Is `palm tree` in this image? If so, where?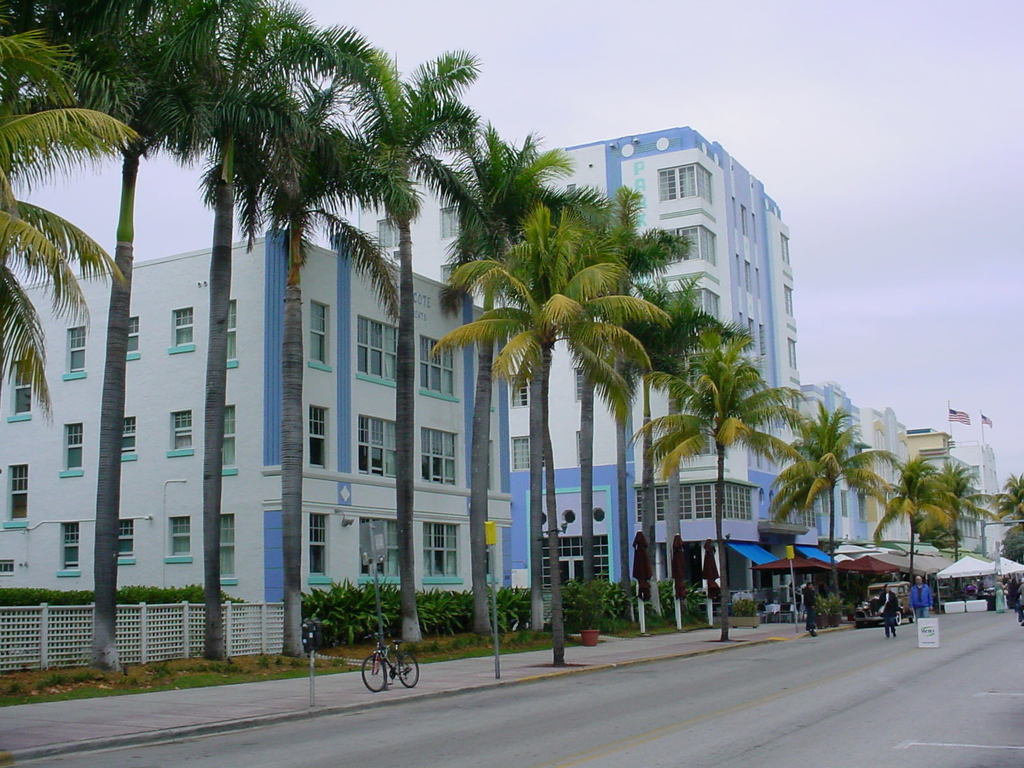
Yes, at (left=0, top=33, right=146, bottom=405).
